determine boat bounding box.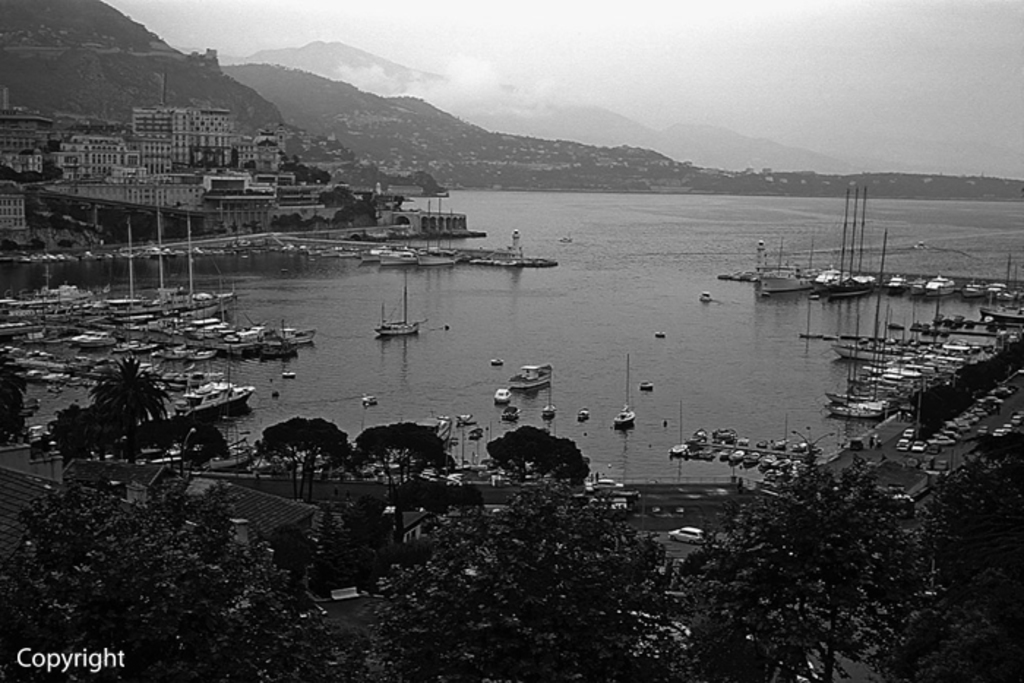
Determined: 364/393/377/405.
